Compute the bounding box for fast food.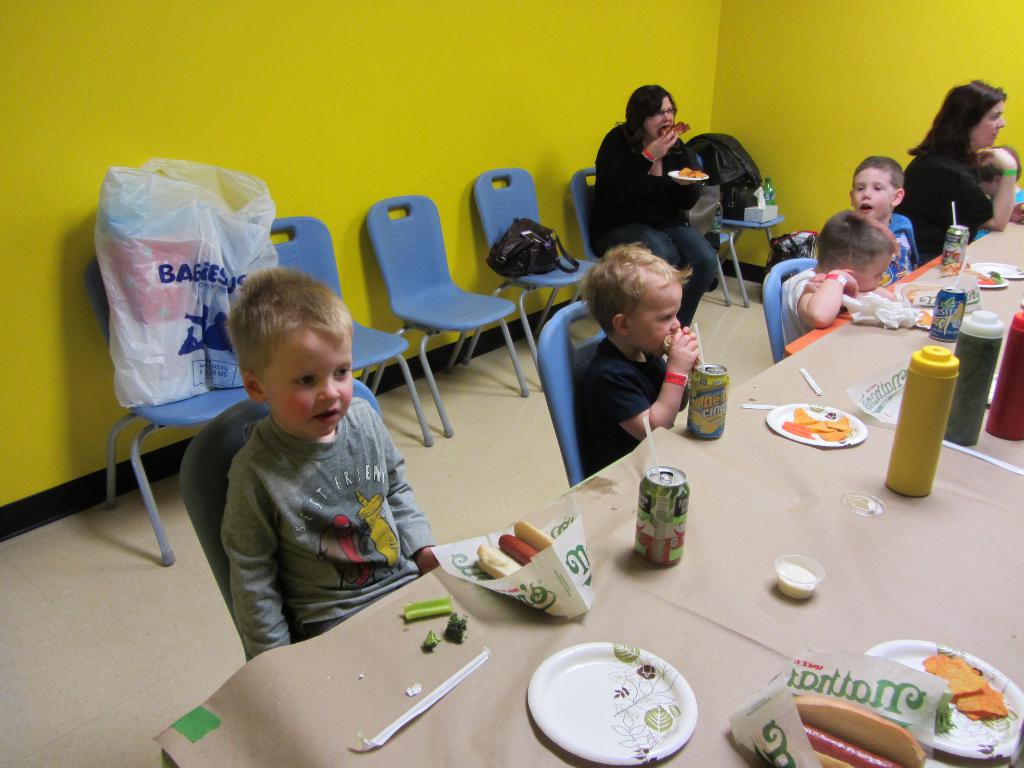
left=659, top=118, right=687, bottom=138.
